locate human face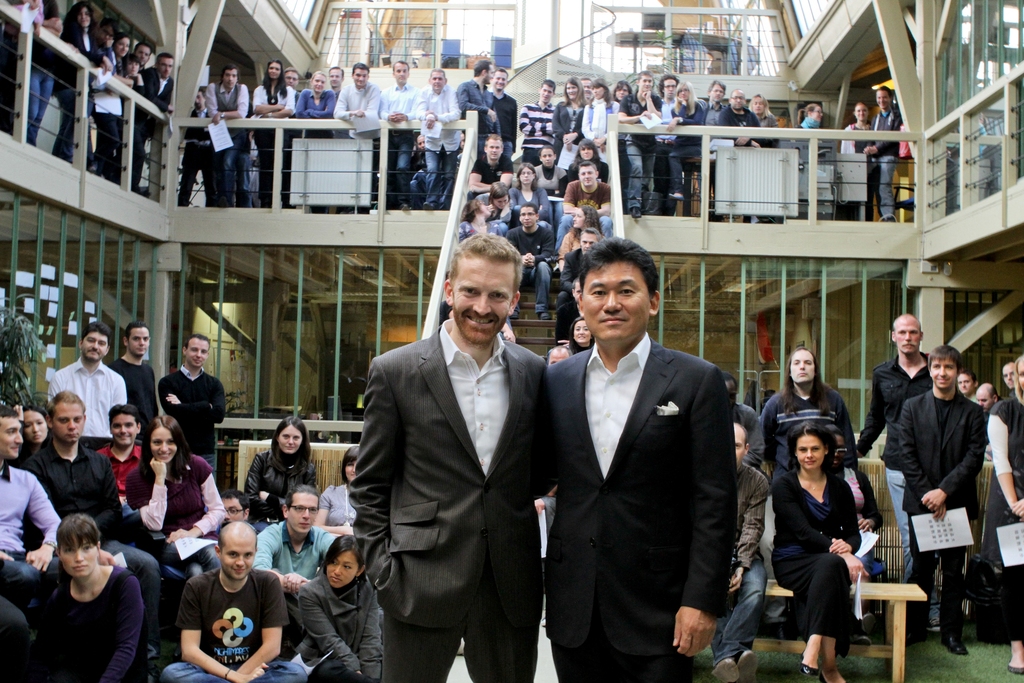
detection(328, 549, 360, 591)
